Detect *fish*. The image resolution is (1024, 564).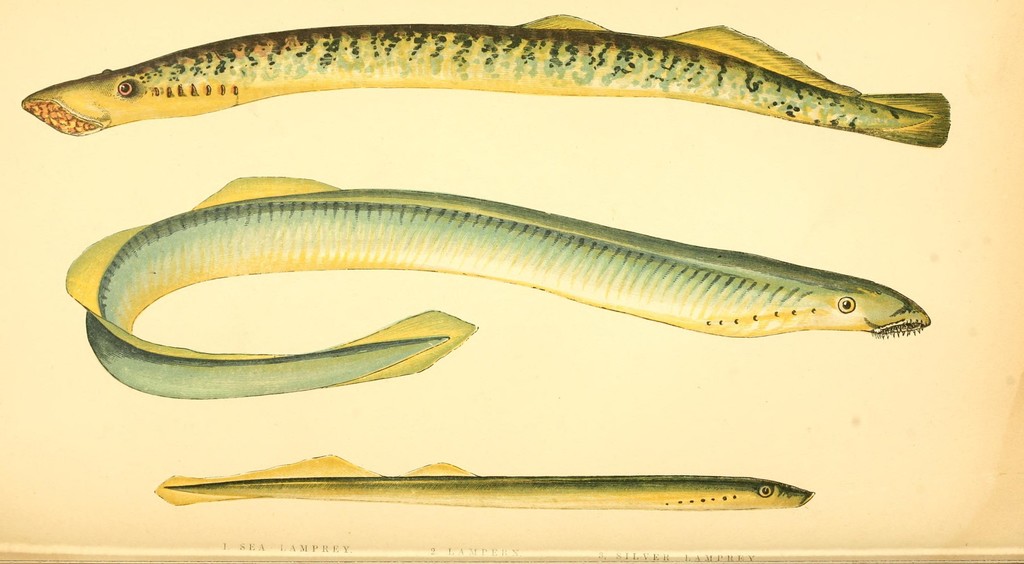
detection(47, 140, 885, 389).
